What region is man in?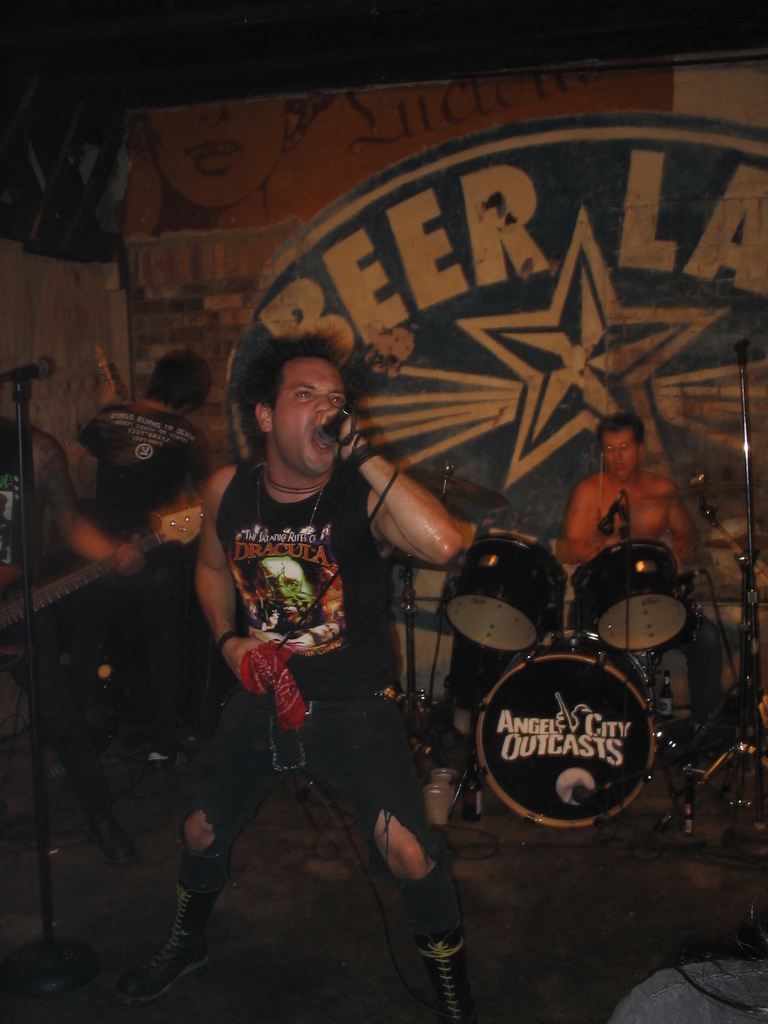
Rect(57, 344, 232, 559).
